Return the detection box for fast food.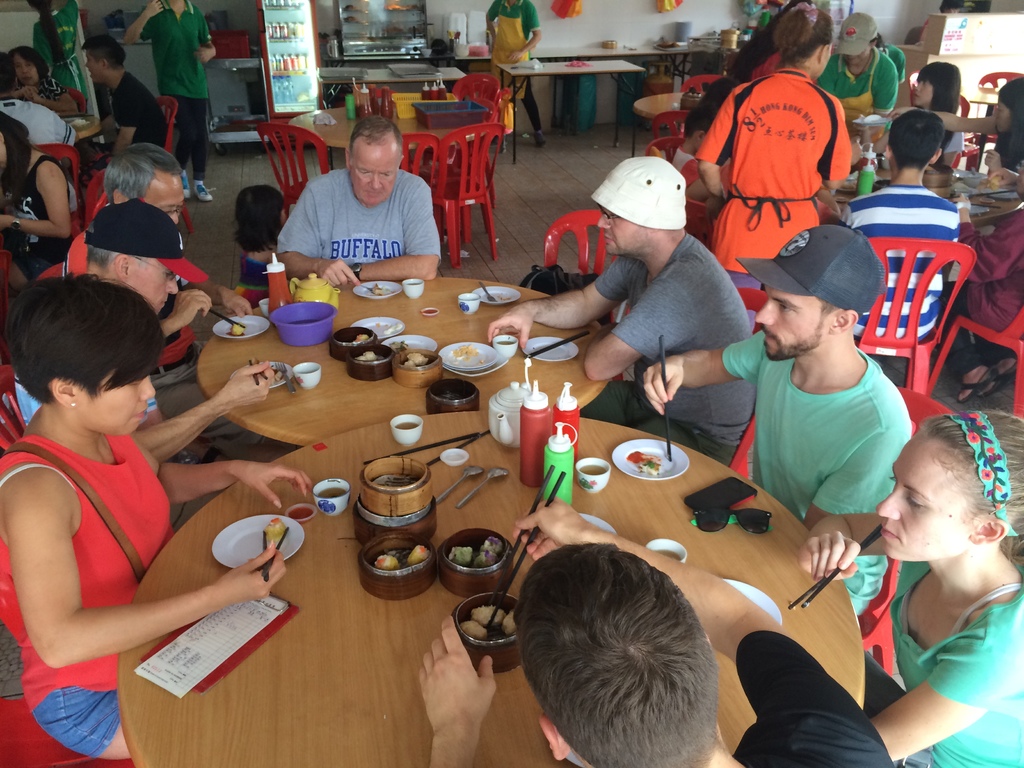
pyautogui.locateOnScreen(637, 460, 664, 476).
